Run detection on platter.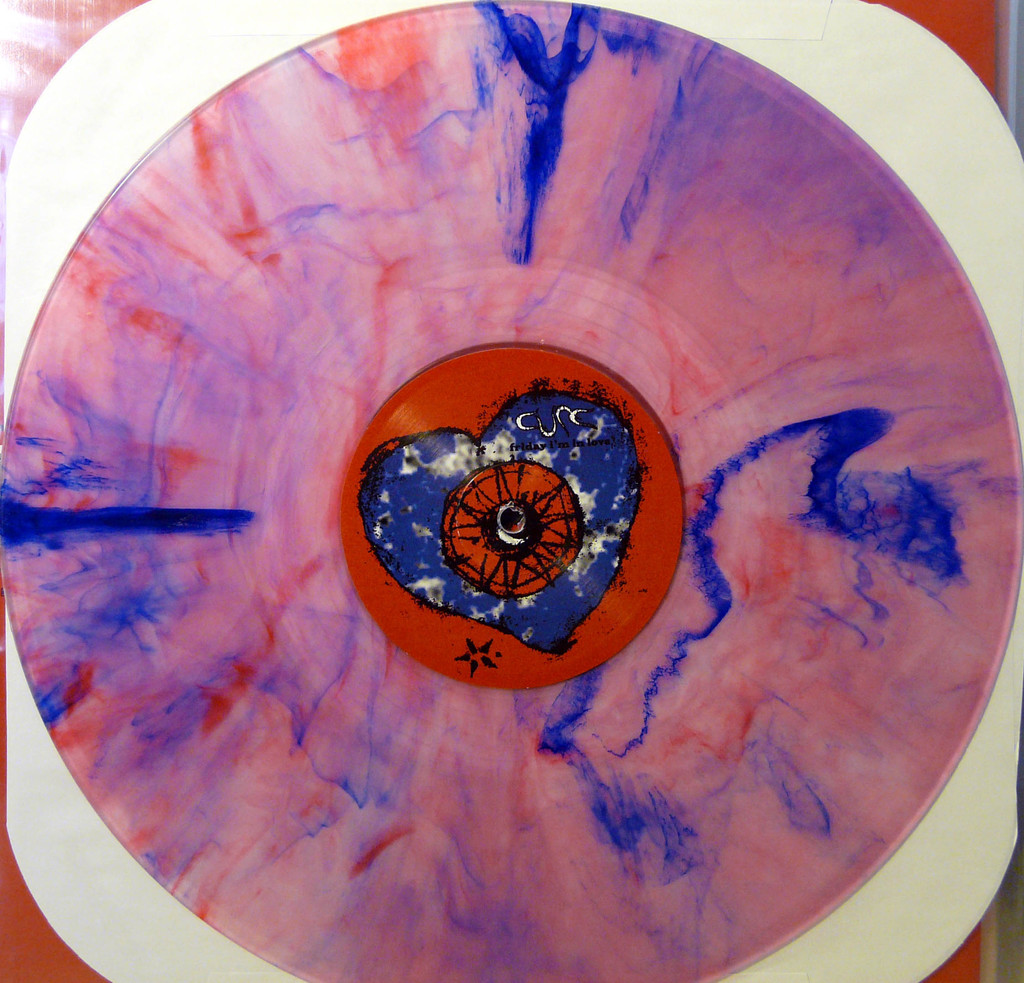
Result: box=[0, 0, 1022, 982].
